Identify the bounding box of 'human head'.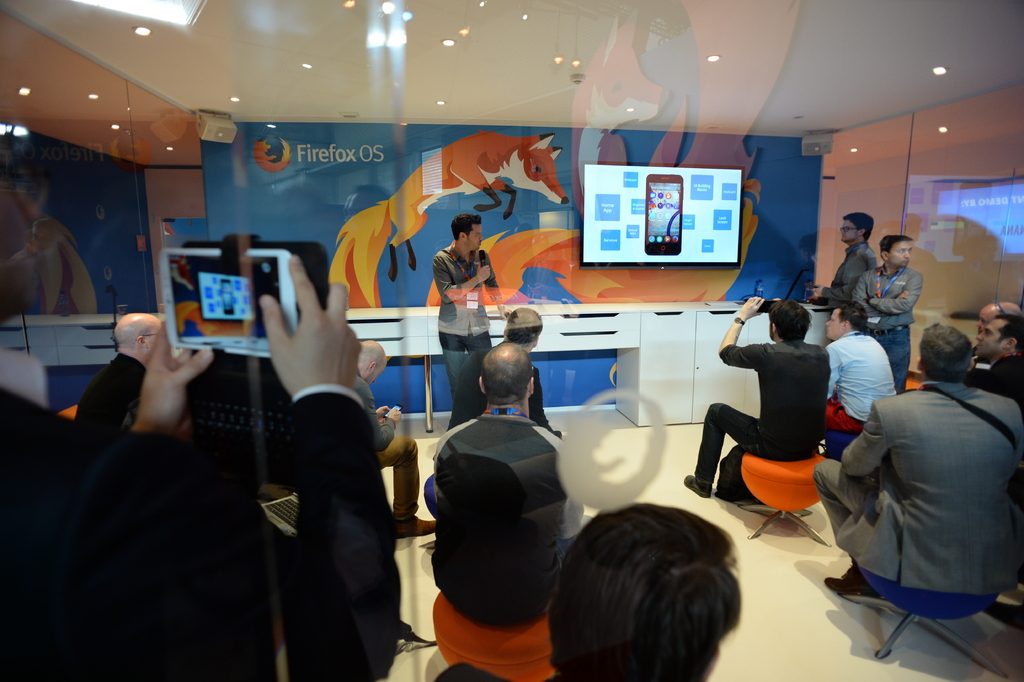
BBox(547, 502, 745, 681).
